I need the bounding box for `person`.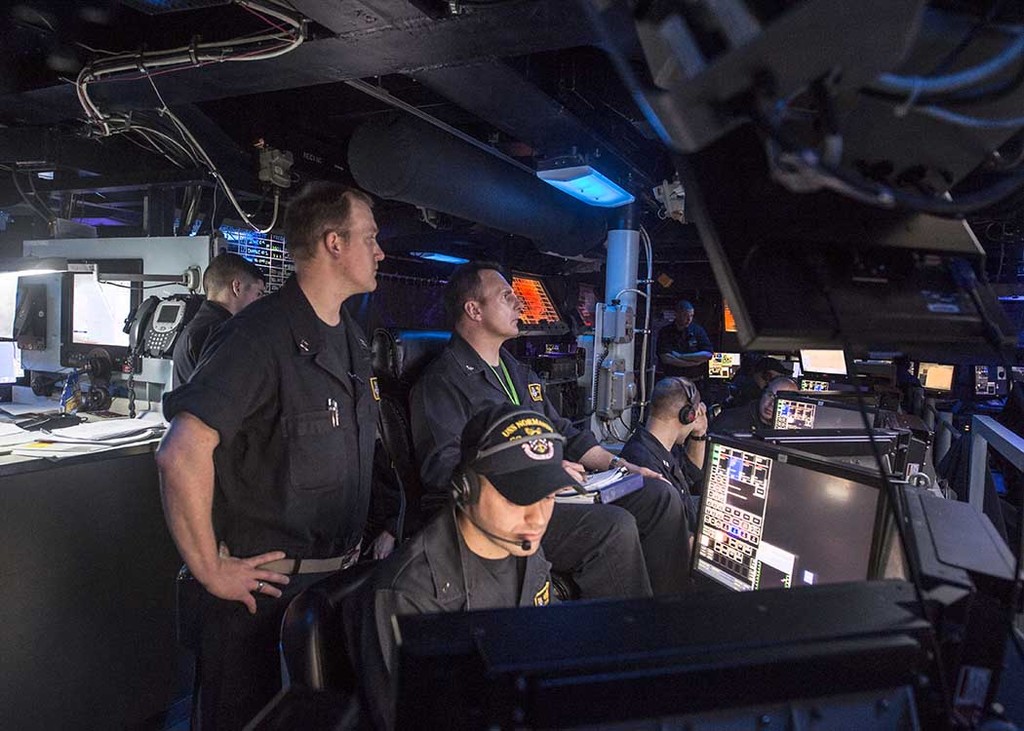
Here it is: box(611, 368, 706, 522).
